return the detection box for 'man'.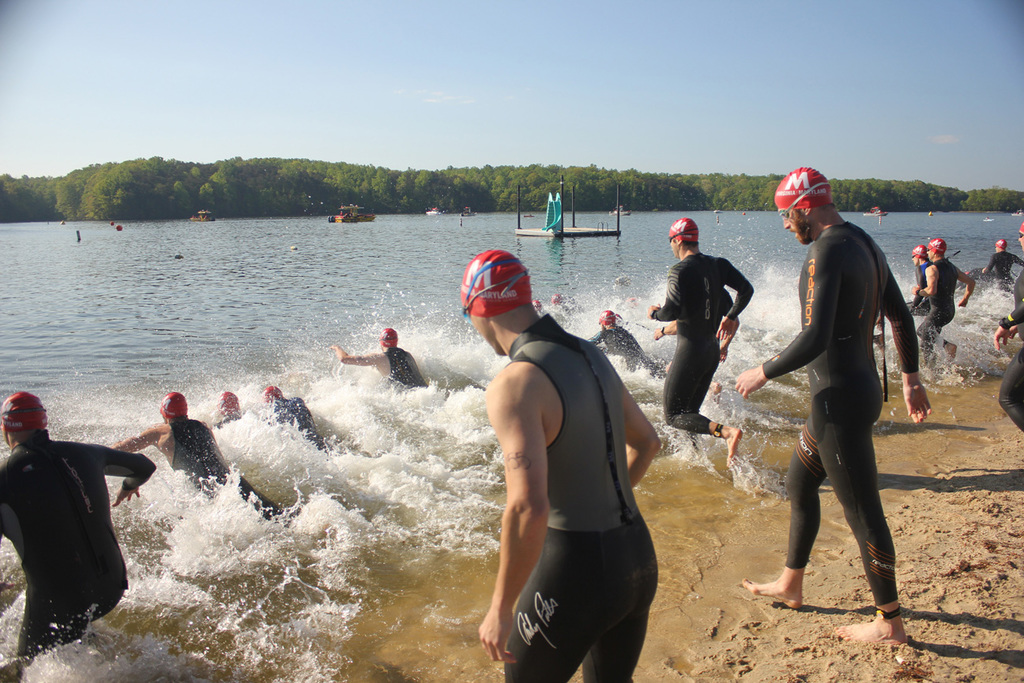
bbox(258, 383, 329, 453).
